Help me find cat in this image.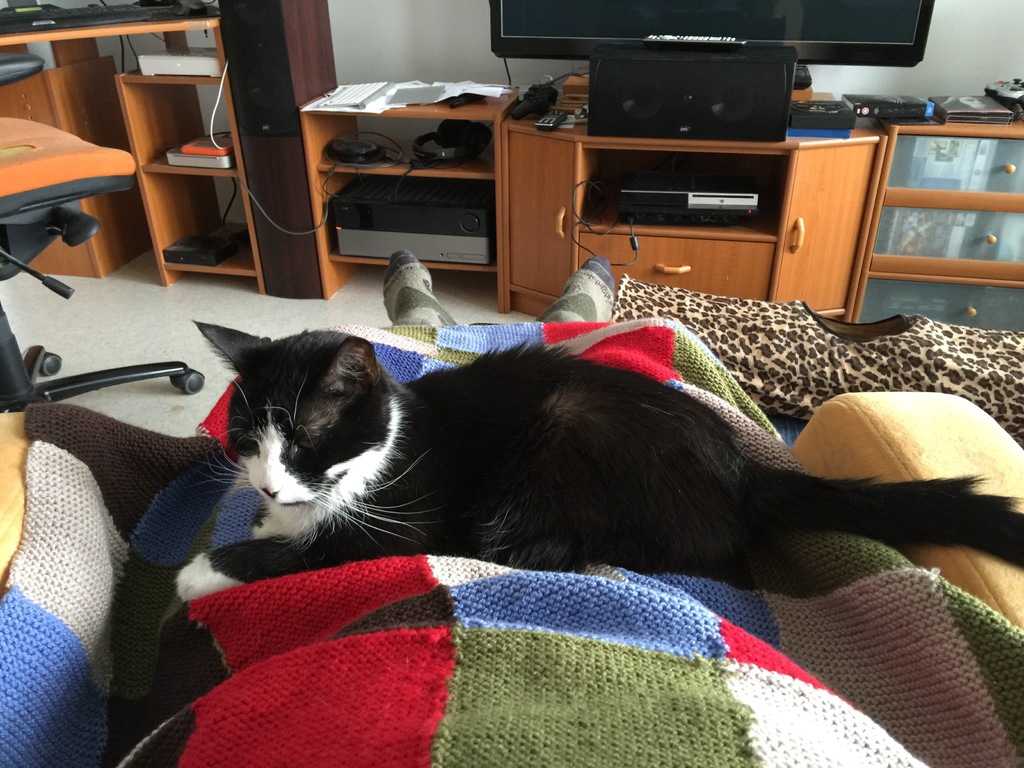
Found it: select_region(177, 324, 1023, 602).
